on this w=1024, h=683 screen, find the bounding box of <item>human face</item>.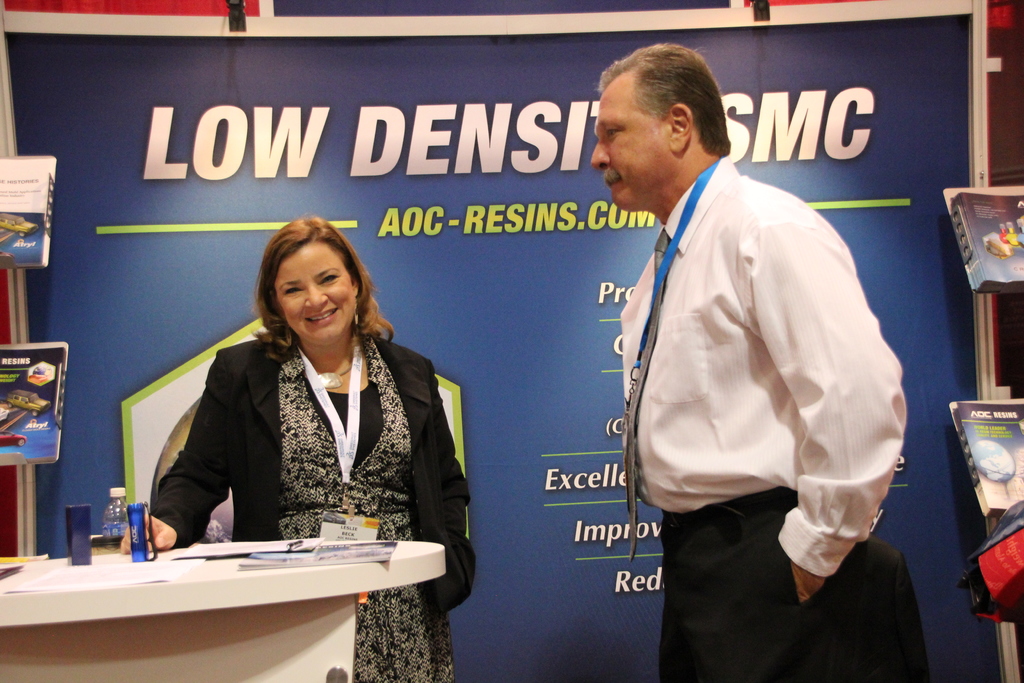
Bounding box: x1=586 y1=97 x2=655 y2=208.
